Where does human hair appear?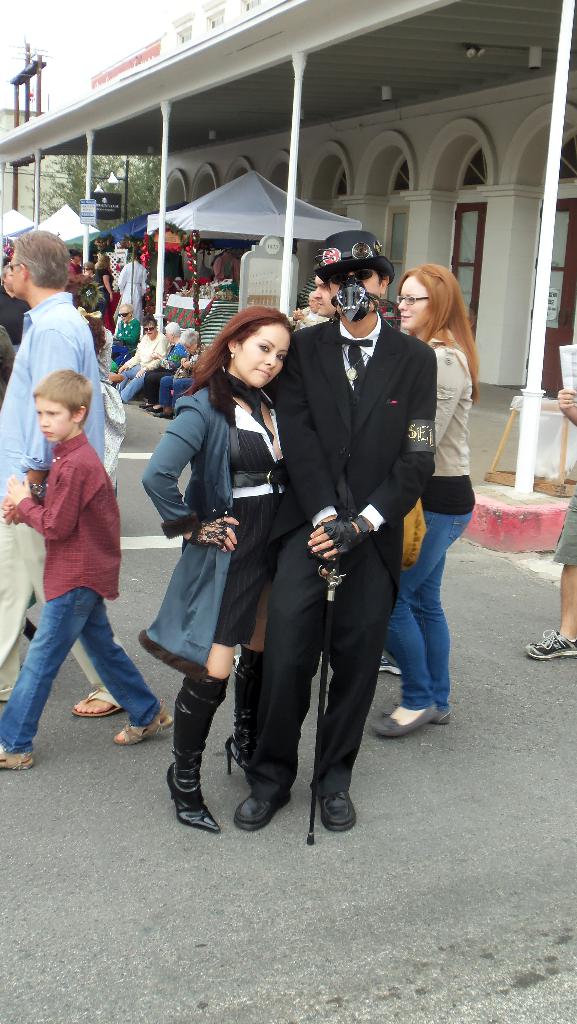
Appears at region(179, 325, 200, 349).
